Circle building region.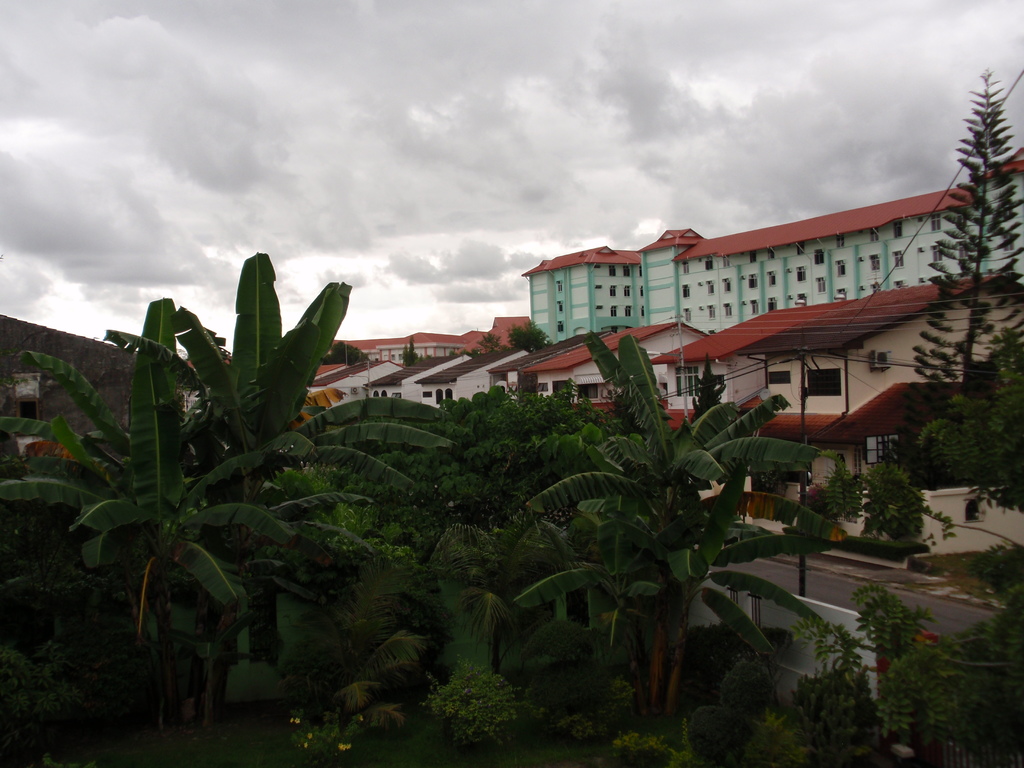
Region: select_region(359, 348, 465, 403).
